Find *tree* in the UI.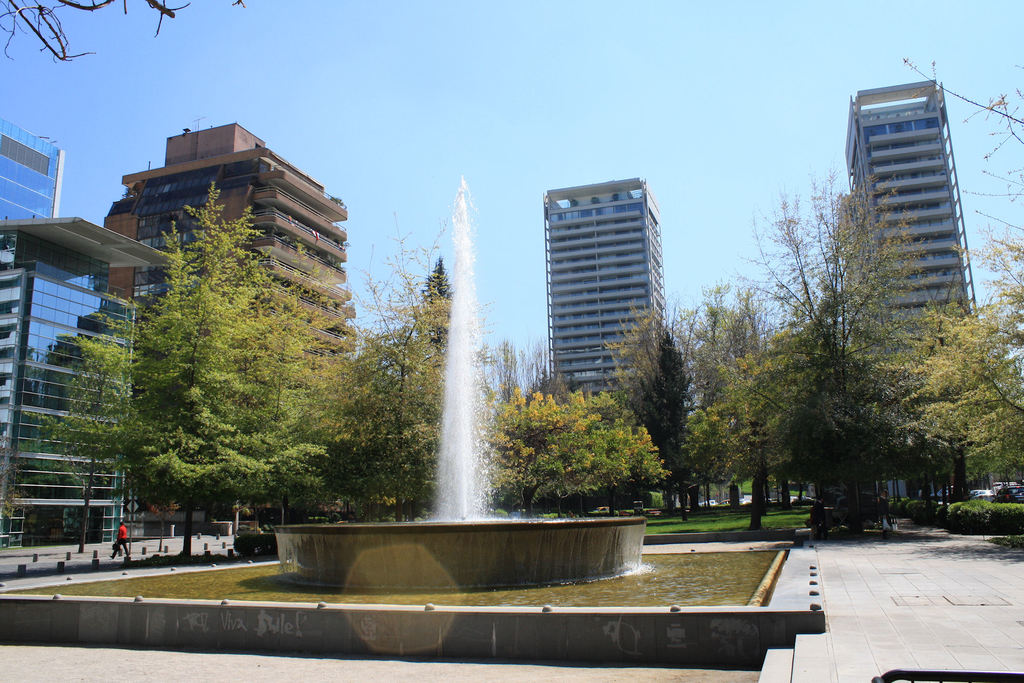
UI element at bbox=(897, 42, 1023, 306).
